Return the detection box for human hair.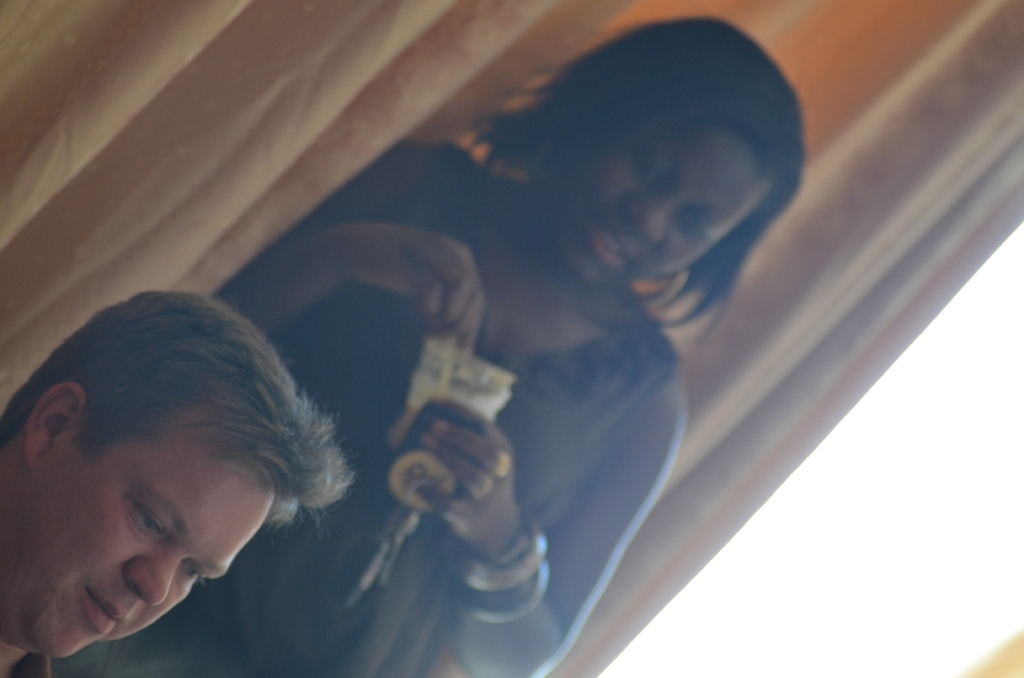
x1=0, y1=288, x2=360, y2=535.
